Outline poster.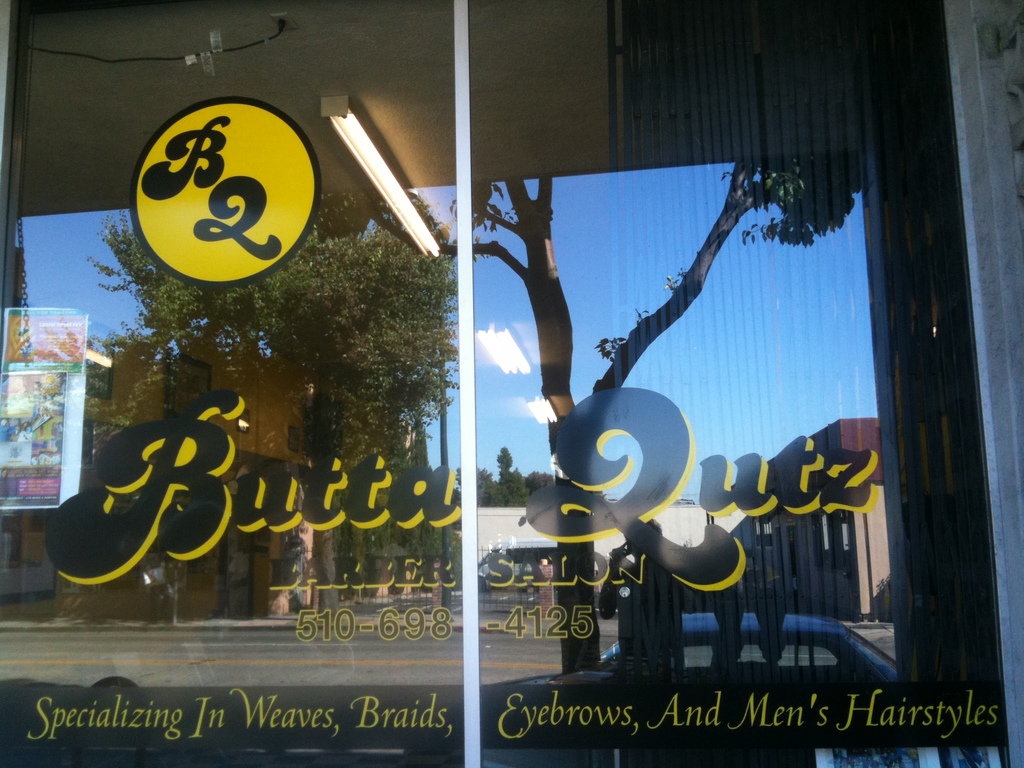
Outline: crop(2, 305, 90, 377).
